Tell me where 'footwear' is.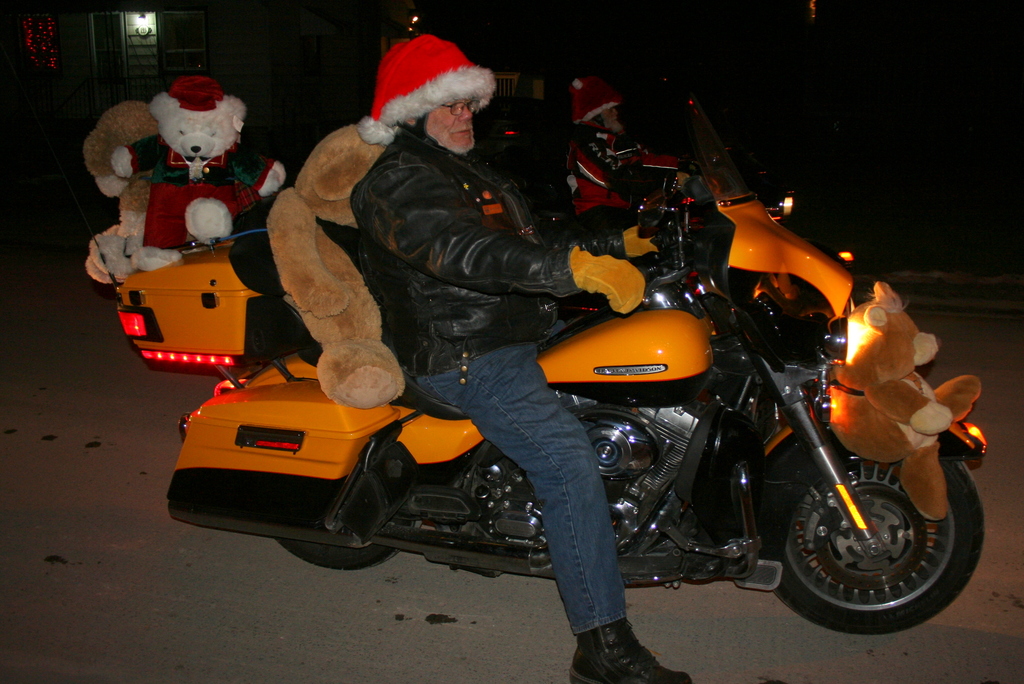
'footwear' is at (575,600,655,672).
